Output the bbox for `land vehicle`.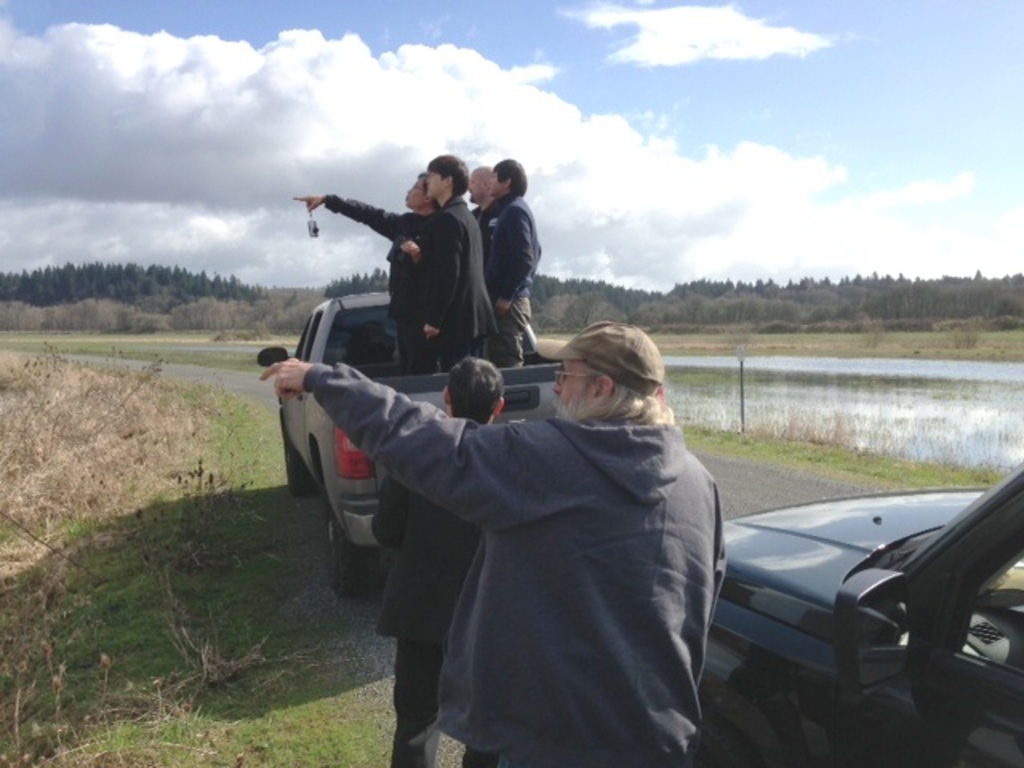
667:430:1019:746.
